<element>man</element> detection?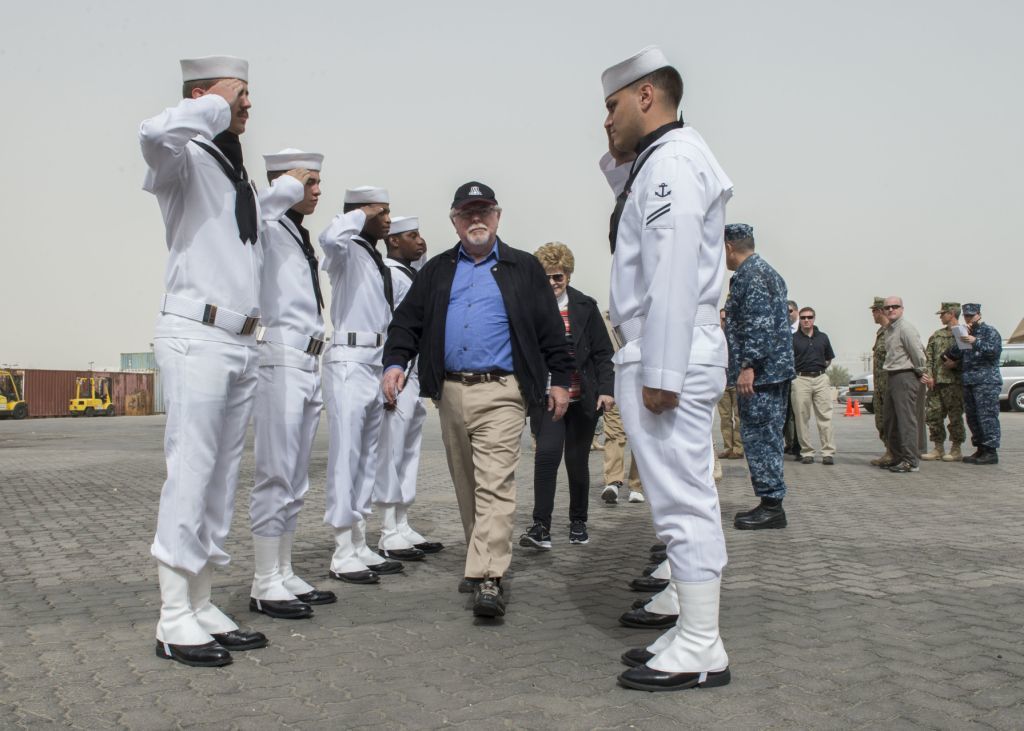
(382, 181, 573, 617)
